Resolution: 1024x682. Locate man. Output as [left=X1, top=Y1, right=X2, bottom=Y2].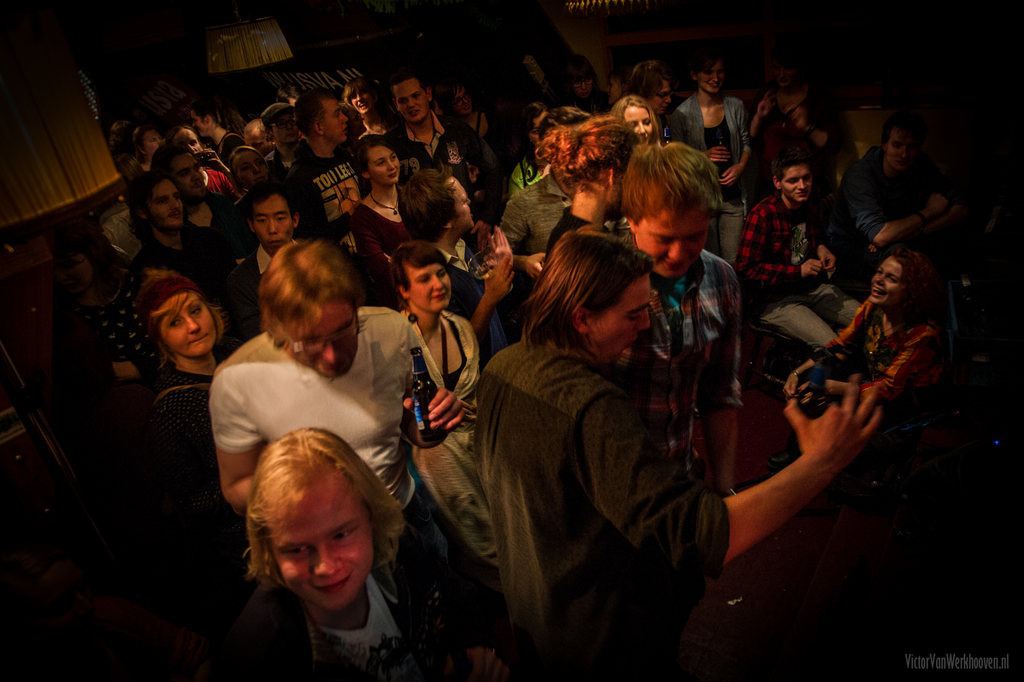
[left=476, top=236, right=888, bottom=681].
